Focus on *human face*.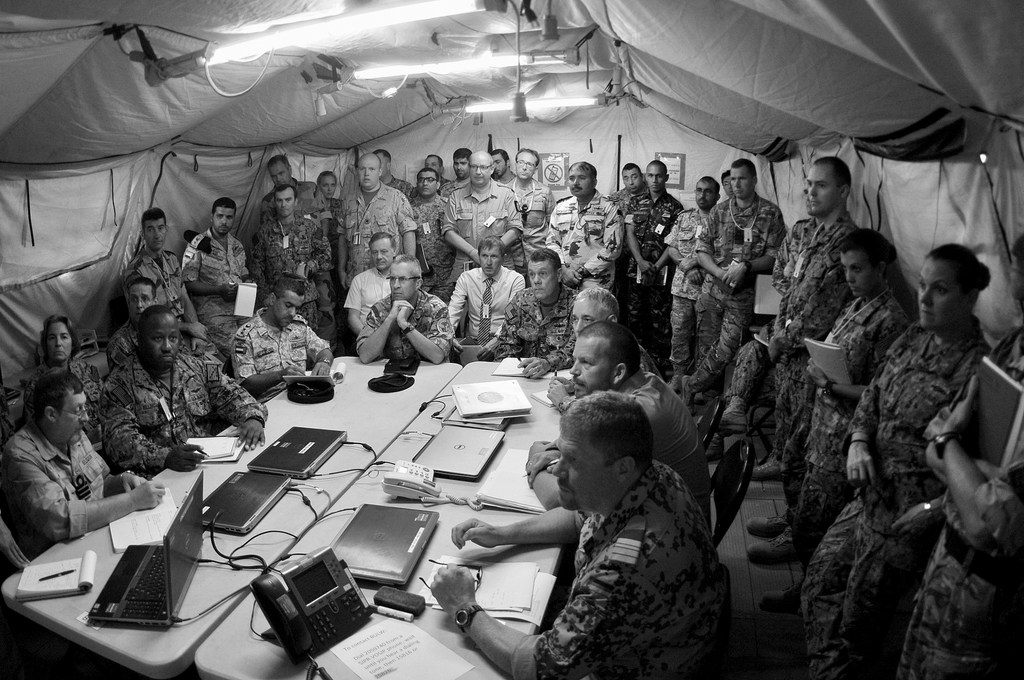
Focused at box=[415, 170, 435, 197].
